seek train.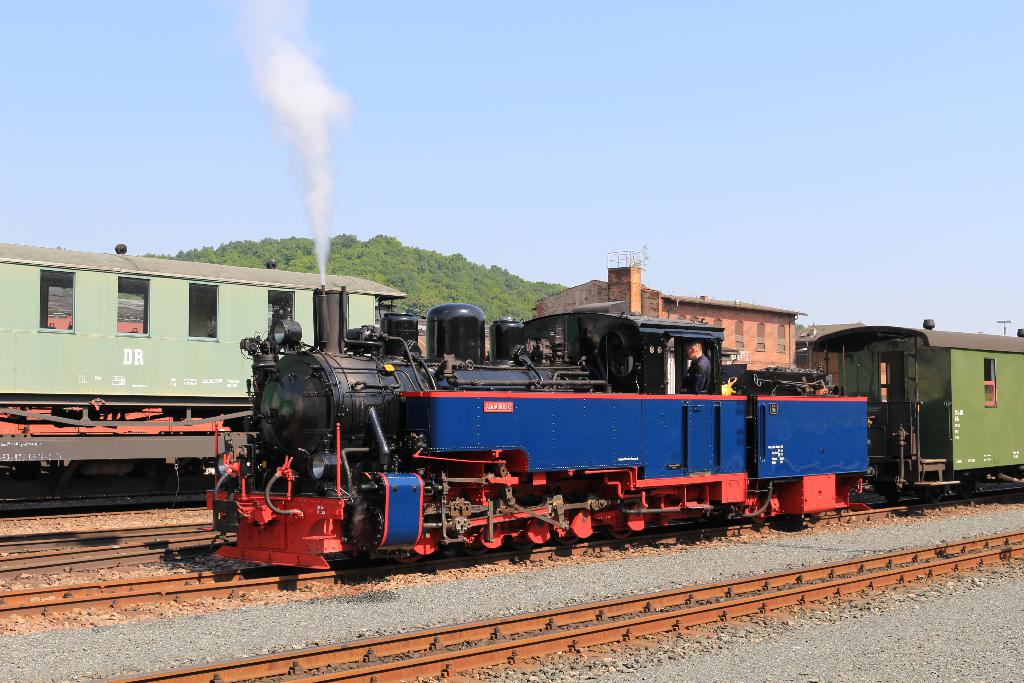
(196,297,1023,580).
